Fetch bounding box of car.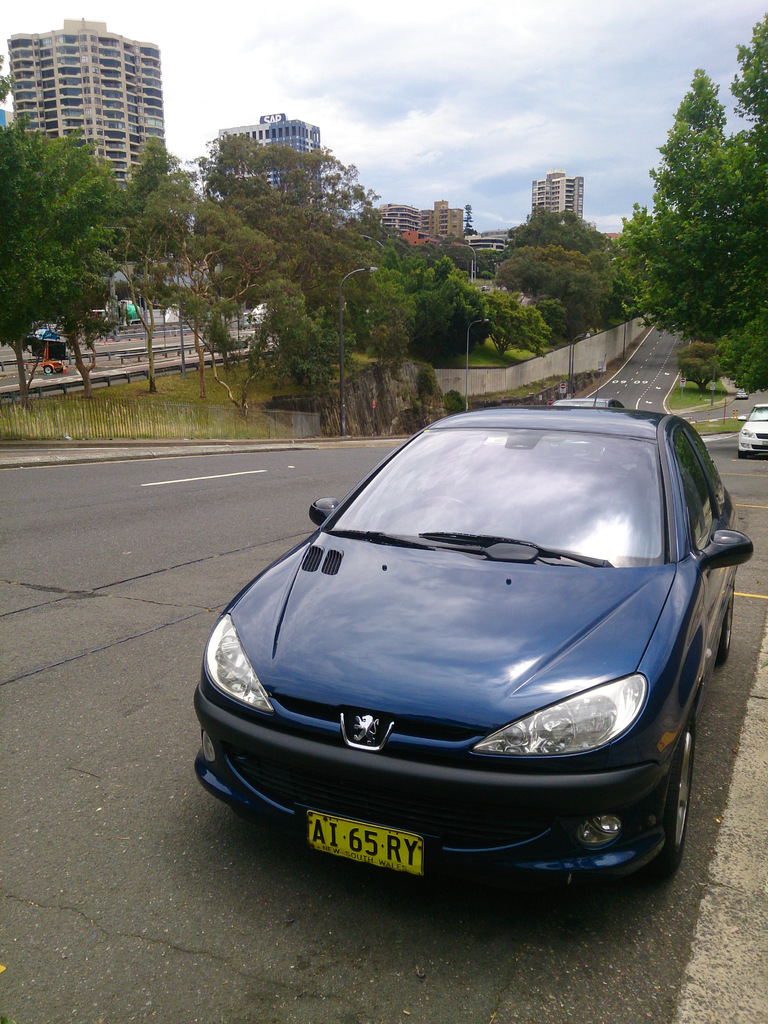
Bbox: bbox=[737, 404, 767, 459].
